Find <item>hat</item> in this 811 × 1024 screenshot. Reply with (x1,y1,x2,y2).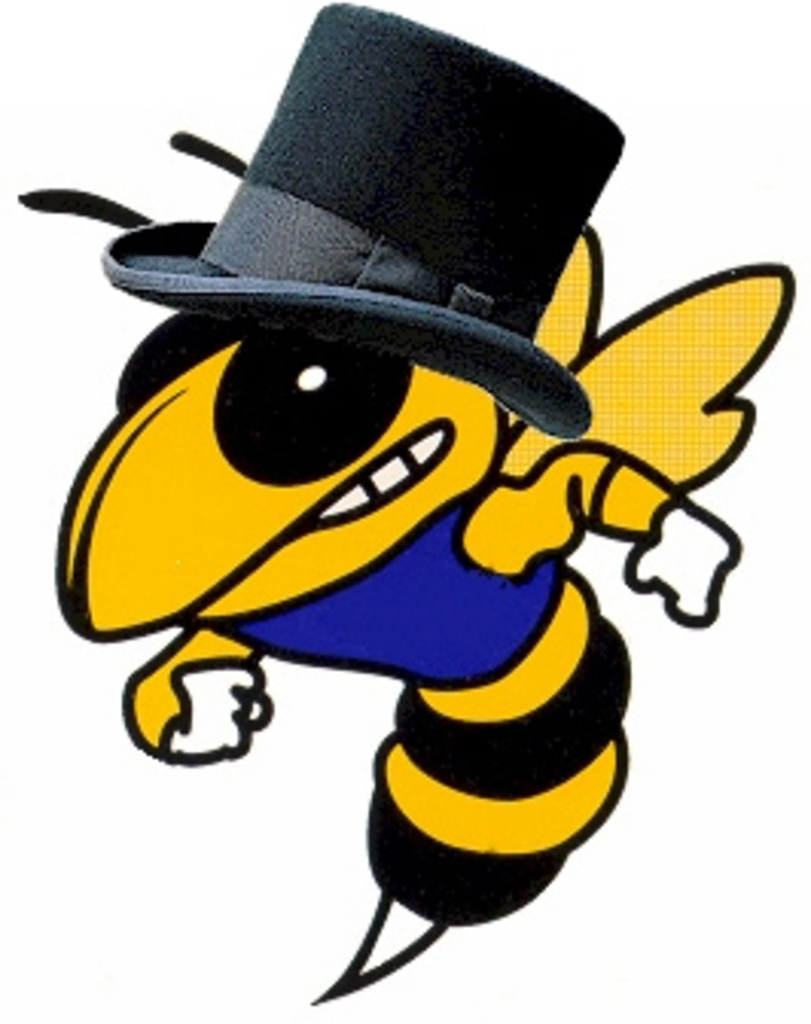
(104,0,631,442).
